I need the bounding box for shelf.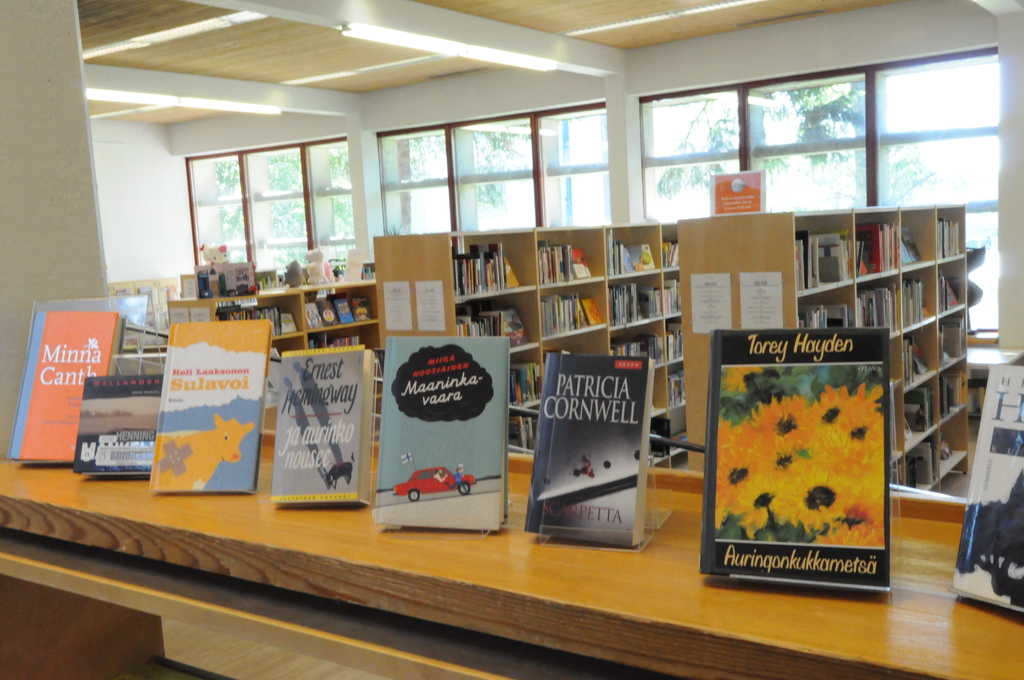
Here it is: 211, 279, 381, 364.
